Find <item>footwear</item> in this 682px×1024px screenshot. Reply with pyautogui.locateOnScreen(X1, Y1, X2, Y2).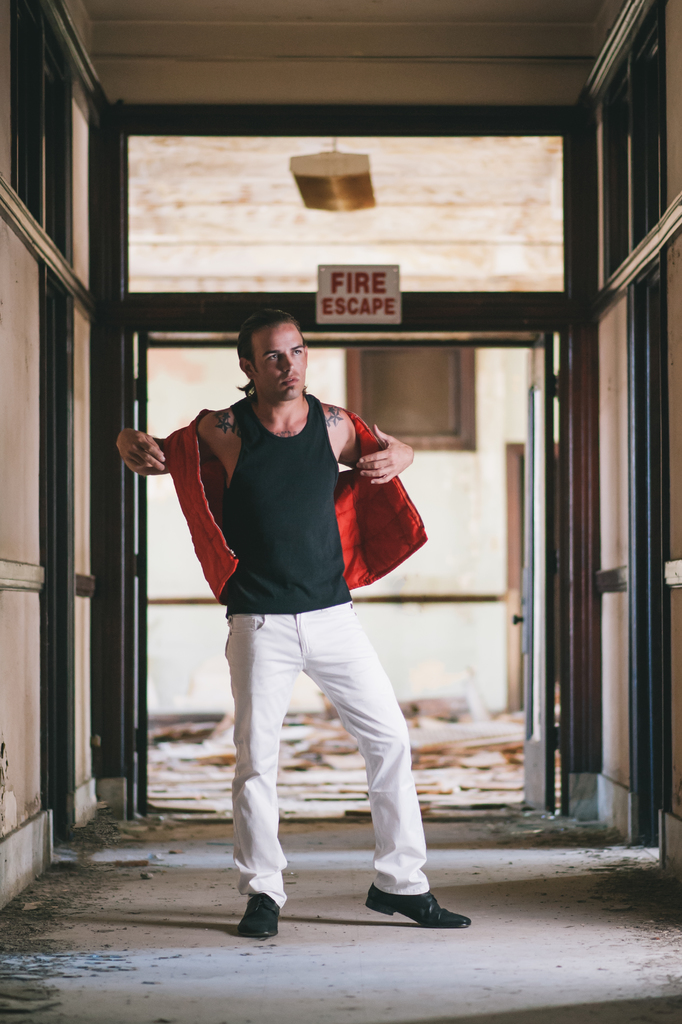
pyautogui.locateOnScreen(241, 895, 280, 938).
